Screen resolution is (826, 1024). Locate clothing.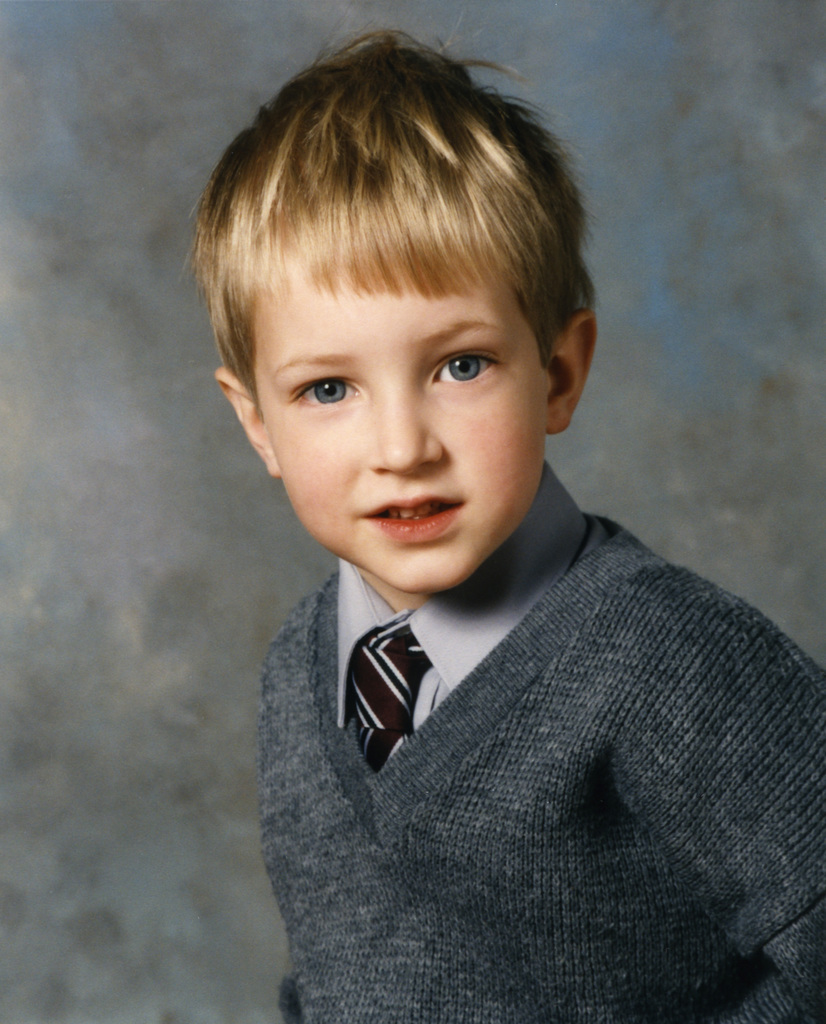
left=237, top=439, right=825, bottom=1023.
